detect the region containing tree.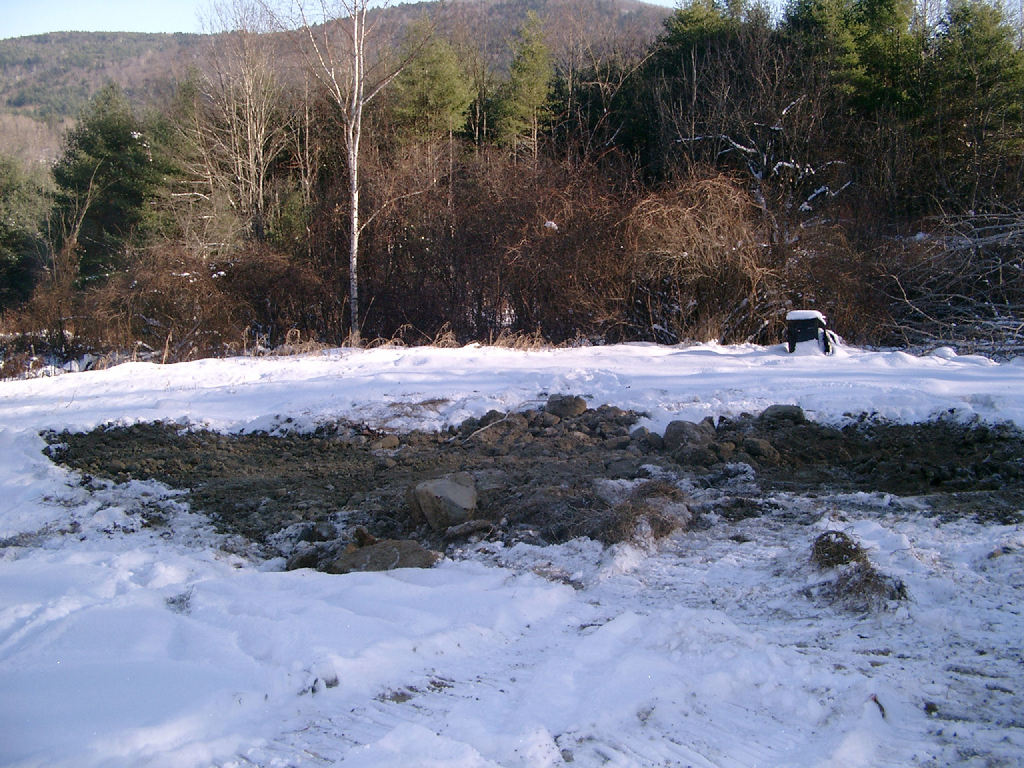
bbox=[847, 0, 927, 55].
